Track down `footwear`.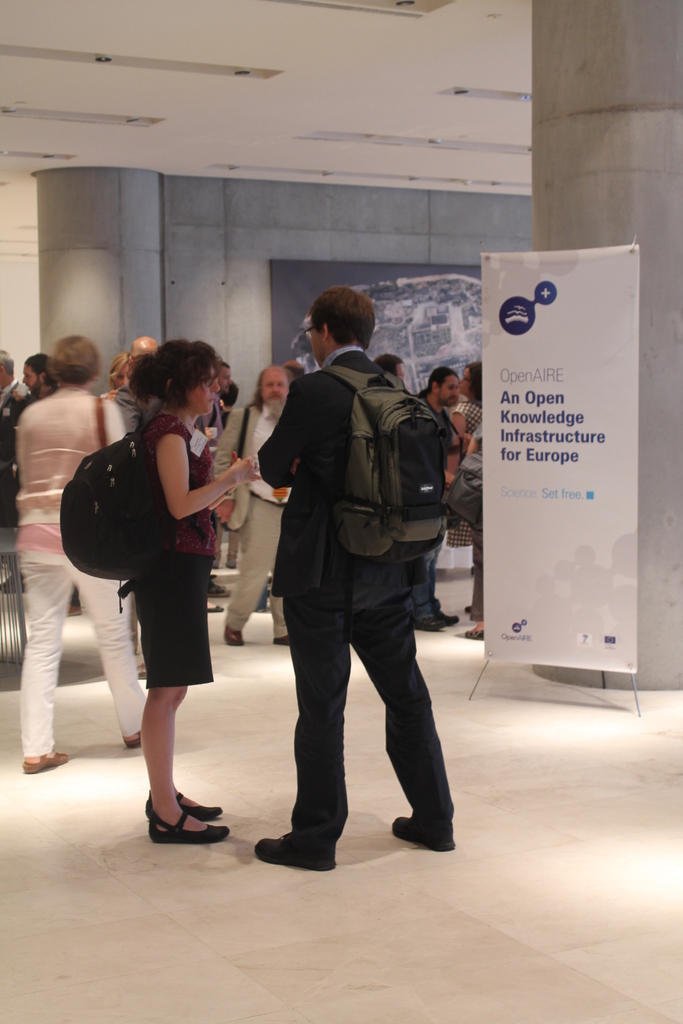
Tracked to 147:783:220:824.
